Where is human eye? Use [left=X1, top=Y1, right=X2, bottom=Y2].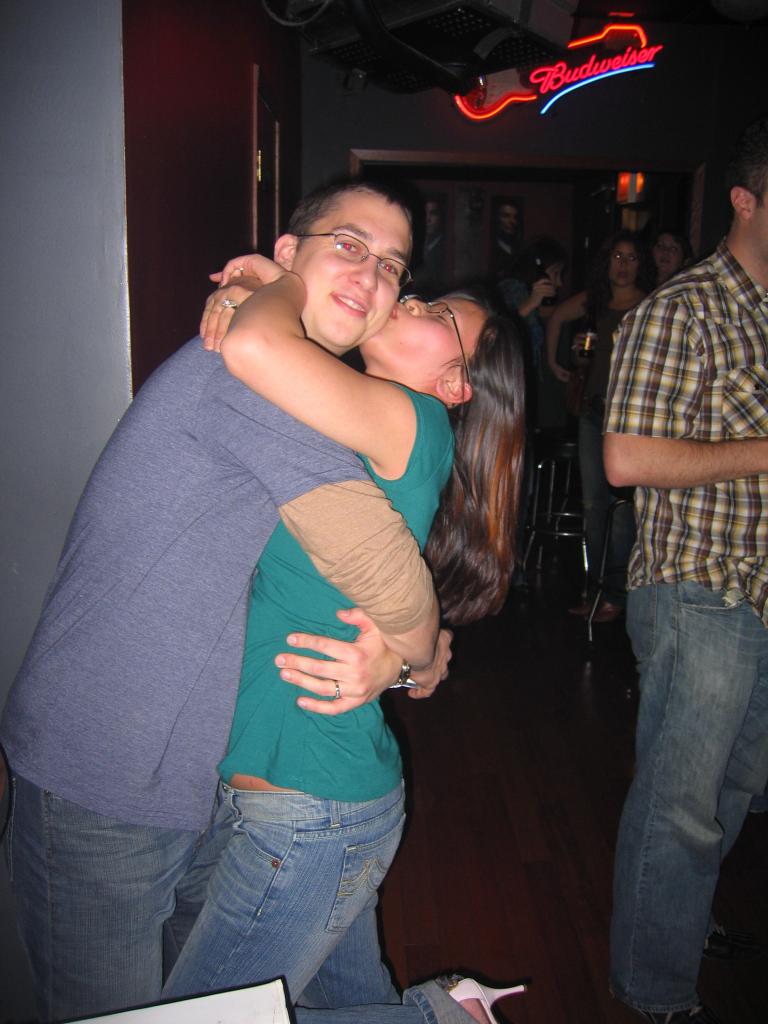
[left=376, top=261, right=404, bottom=278].
